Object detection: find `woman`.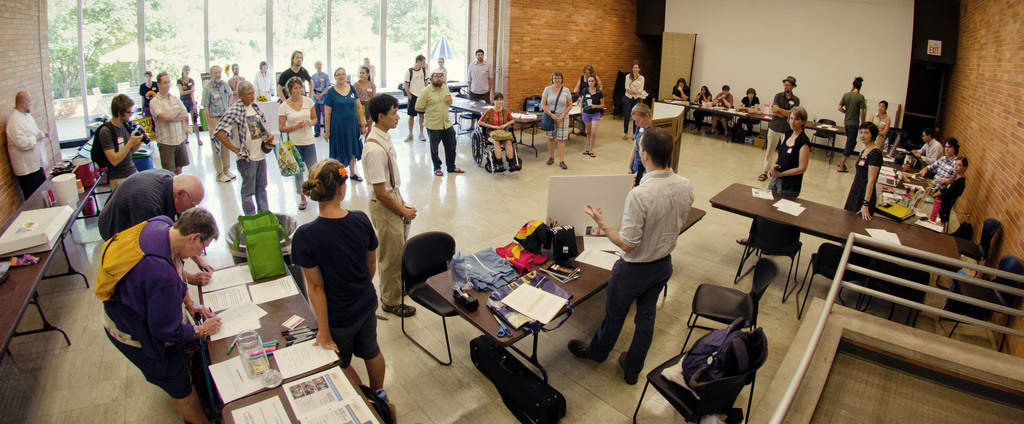
l=138, t=71, r=161, b=129.
